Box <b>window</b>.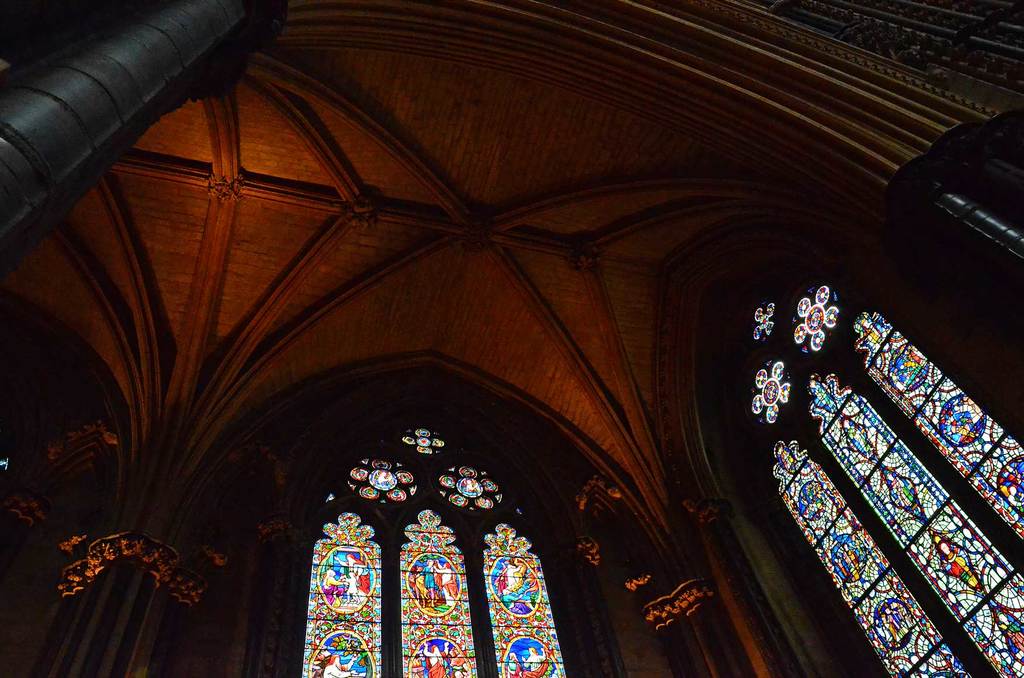
<box>748,271,1023,677</box>.
